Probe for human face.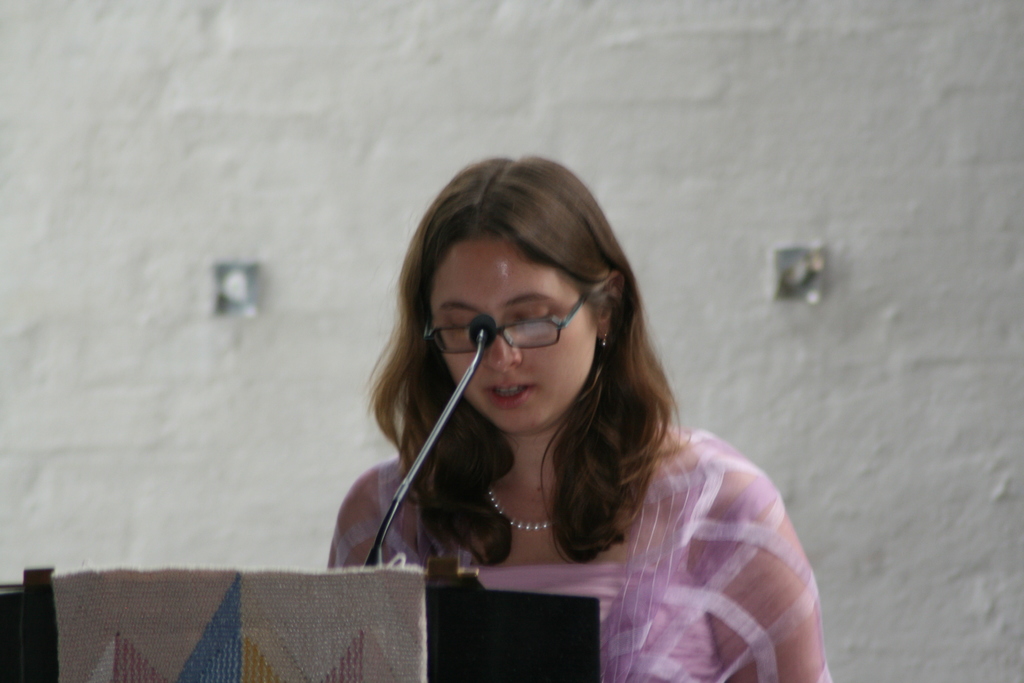
Probe result: (430, 241, 602, 436).
